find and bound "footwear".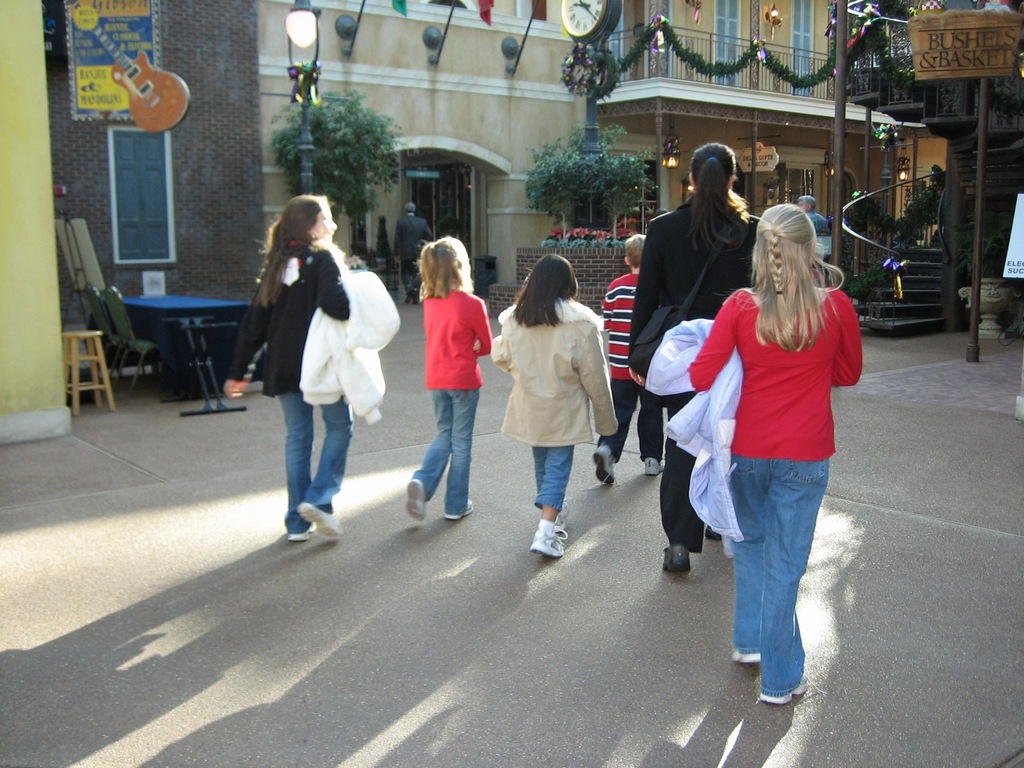
Bound: Rect(408, 480, 427, 521).
